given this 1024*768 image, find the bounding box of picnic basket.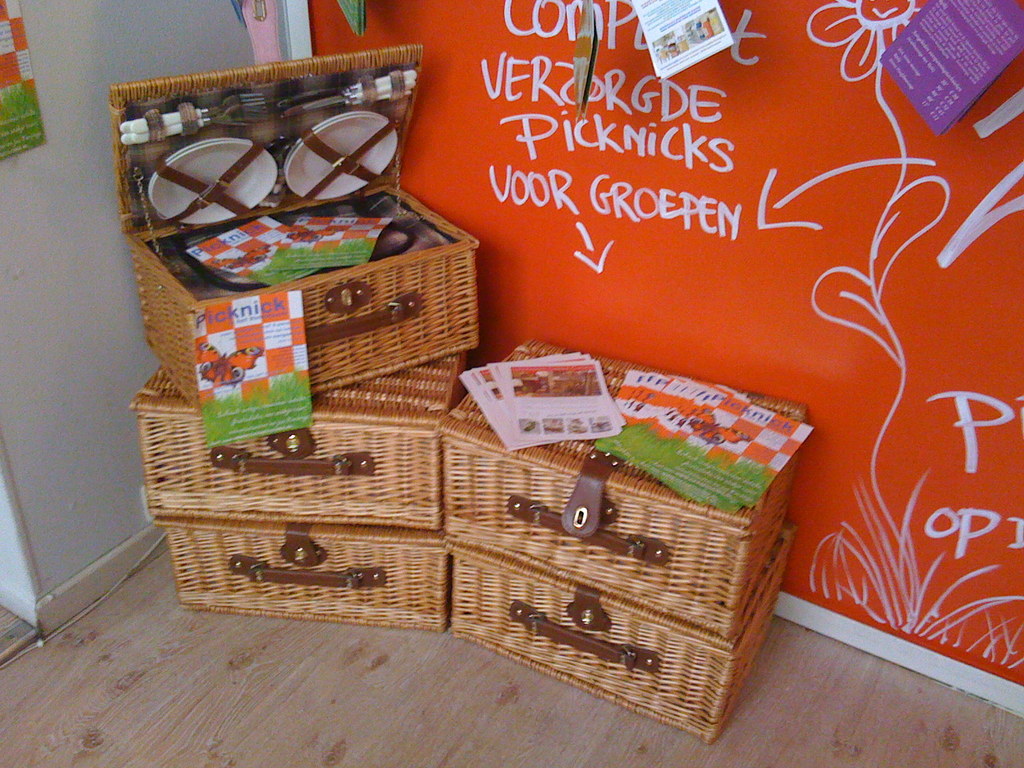
l=448, t=536, r=794, b=744.
